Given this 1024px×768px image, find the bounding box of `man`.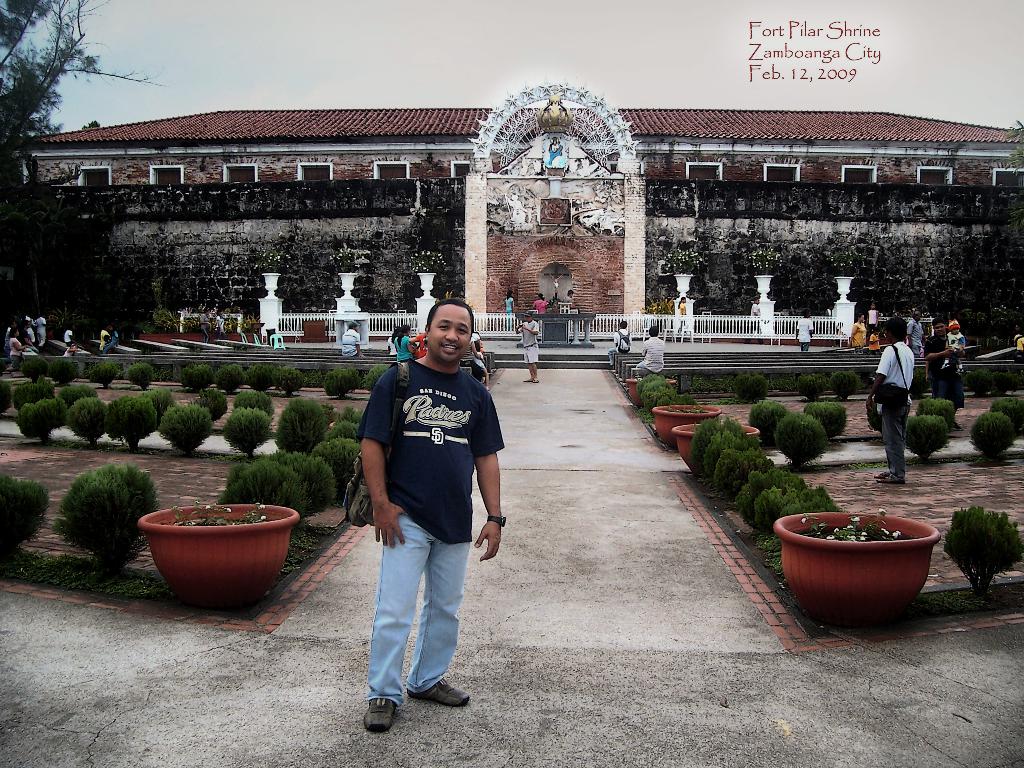
BBox(864, 316, 916, 484).
